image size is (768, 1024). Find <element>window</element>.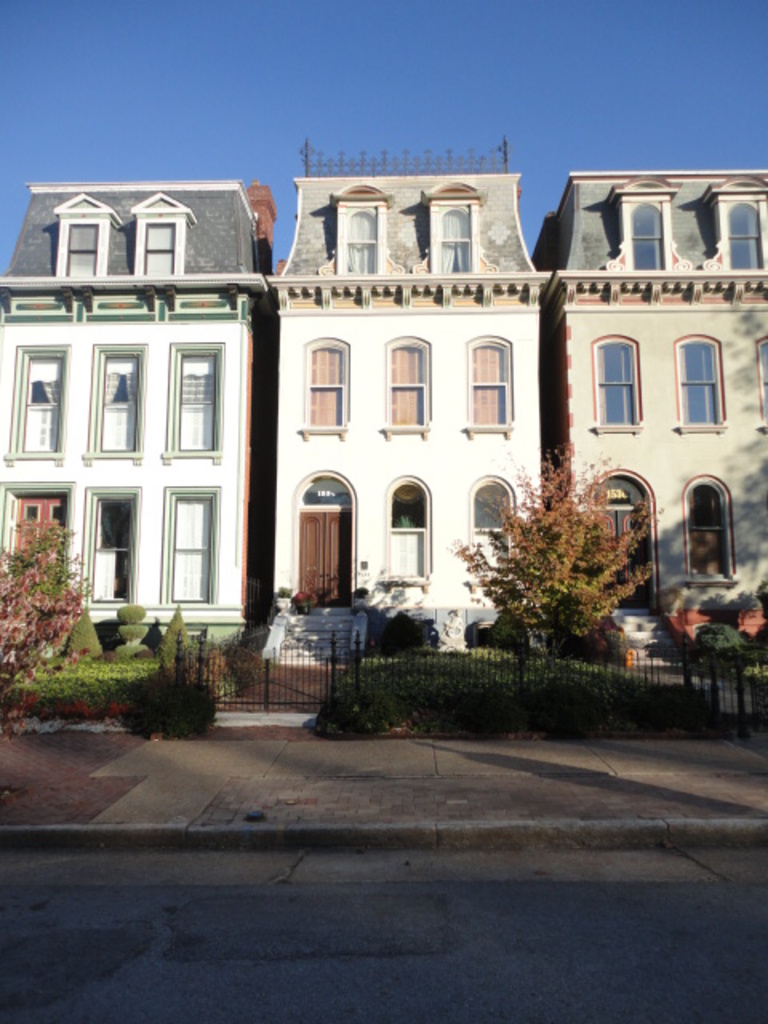
l=624, t=176, r=675, b=270.
